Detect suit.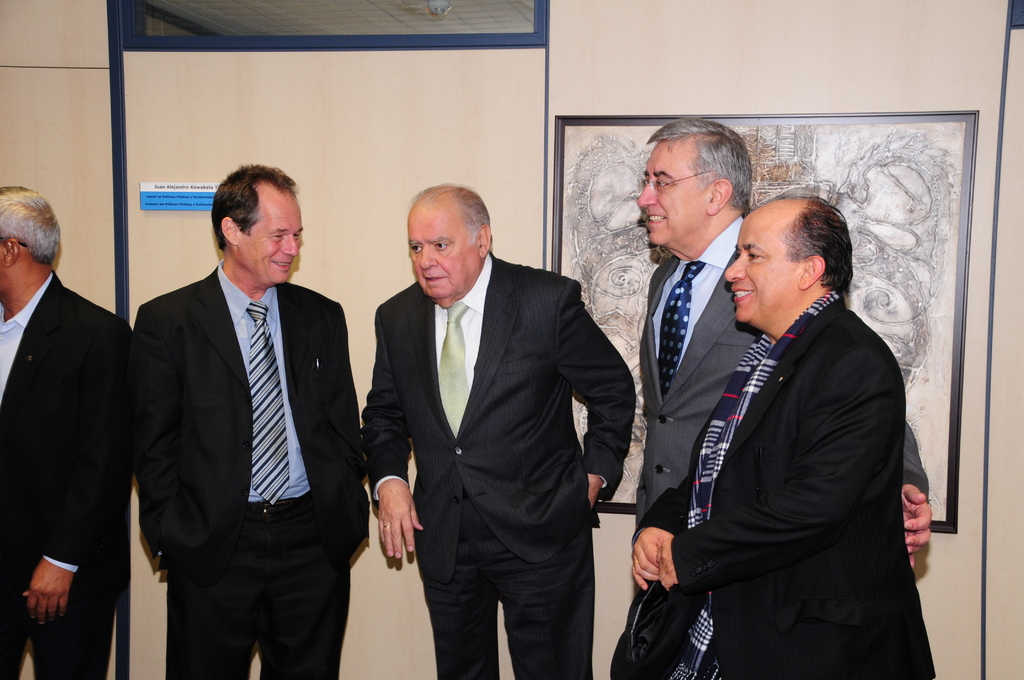
Detected at 637,215,937,525.
